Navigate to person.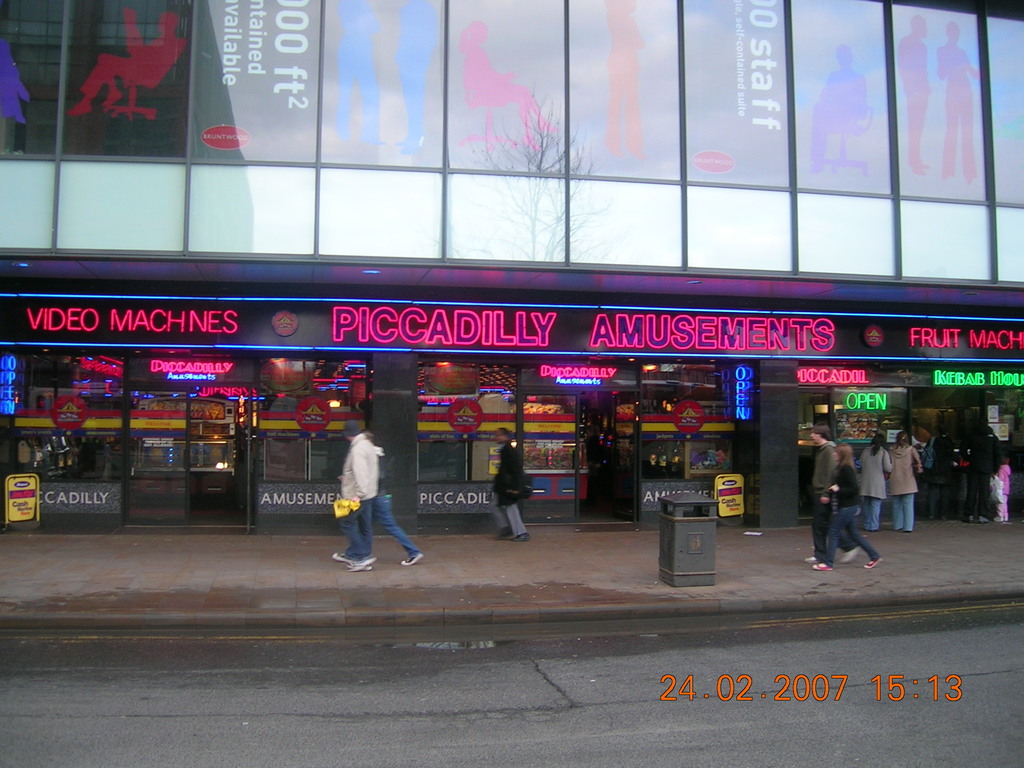
Navigation target: left=812, top=440, right=886, bottom=573.
